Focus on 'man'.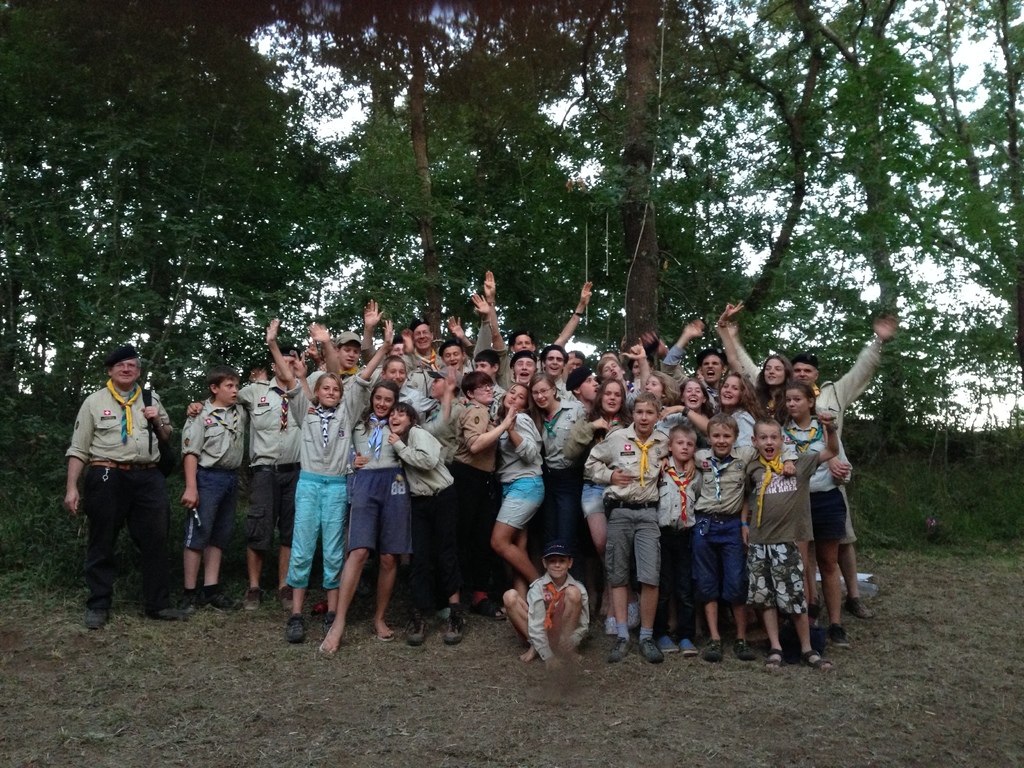
Focused at 714:307:901:630.
